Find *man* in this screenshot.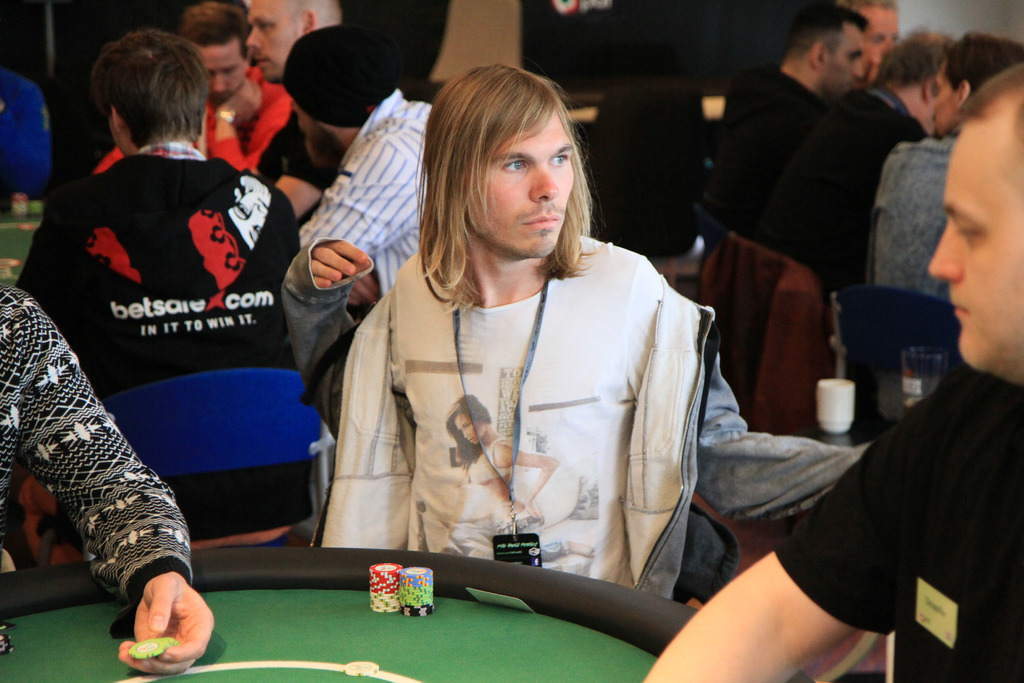
The bounding box for *man* is <box>758,17,986,311</box>.
